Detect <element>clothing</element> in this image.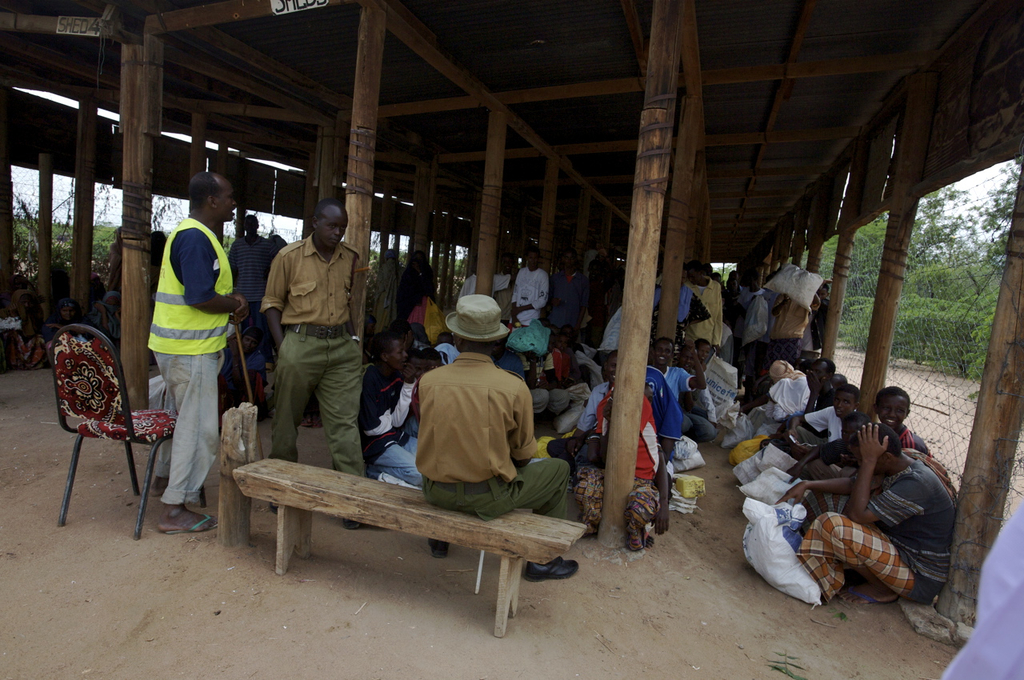
Detection: [left=569, top=394, right=662, bottom=549].
